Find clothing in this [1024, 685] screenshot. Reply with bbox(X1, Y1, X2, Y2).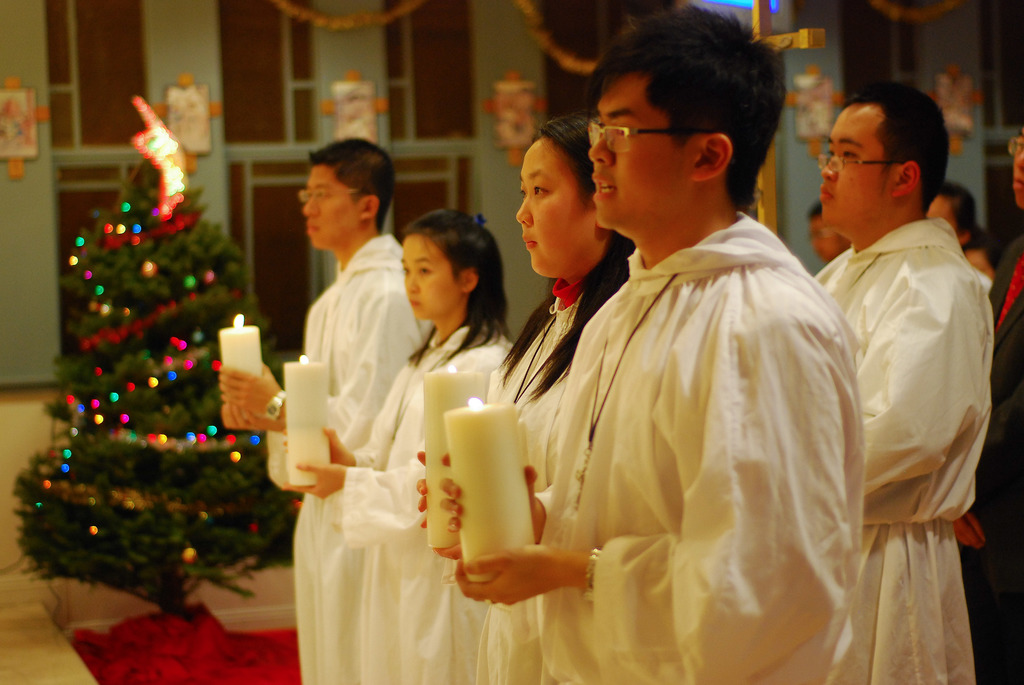
bbox(270, 231, 430, 684).
